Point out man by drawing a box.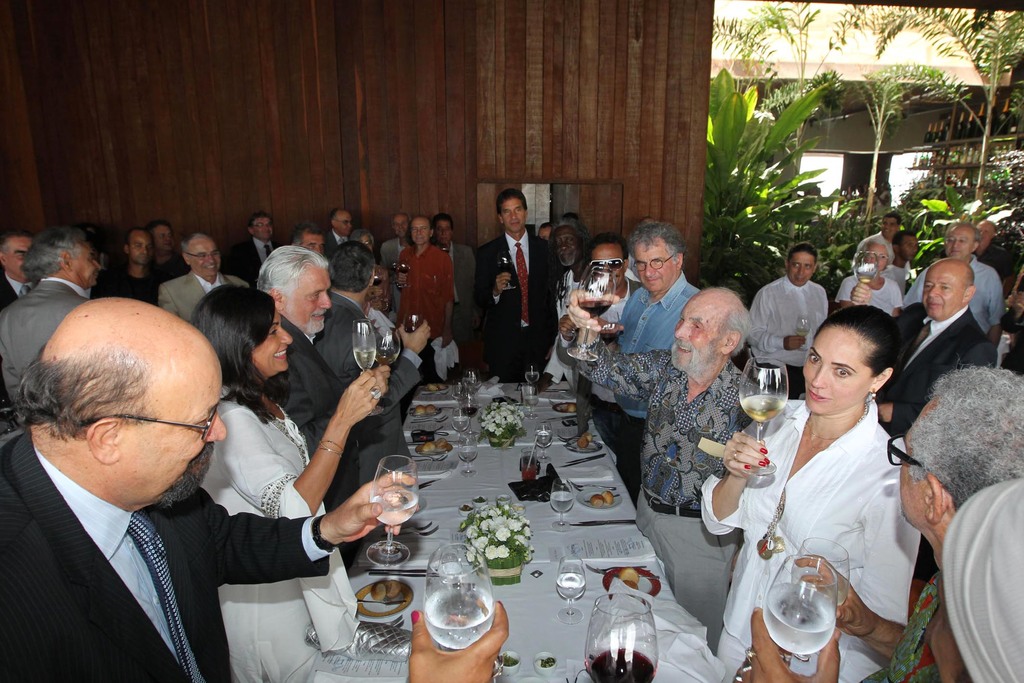
934,474,1023,682.
